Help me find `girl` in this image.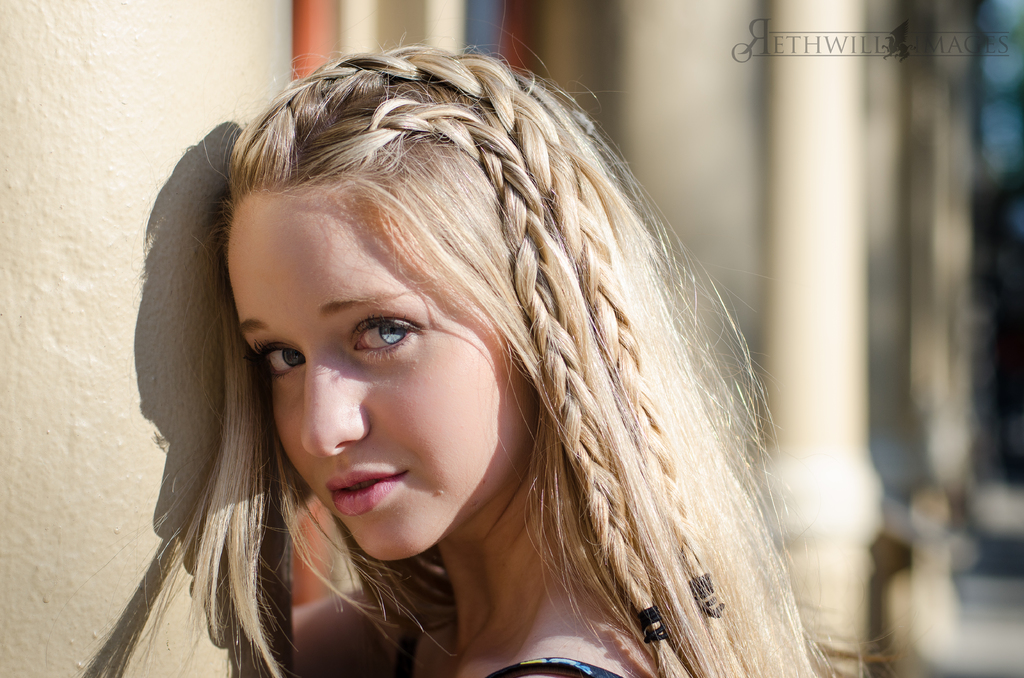
Found it: {"left": 108, "top": 3, "right": 929, "bottom": 677}.
